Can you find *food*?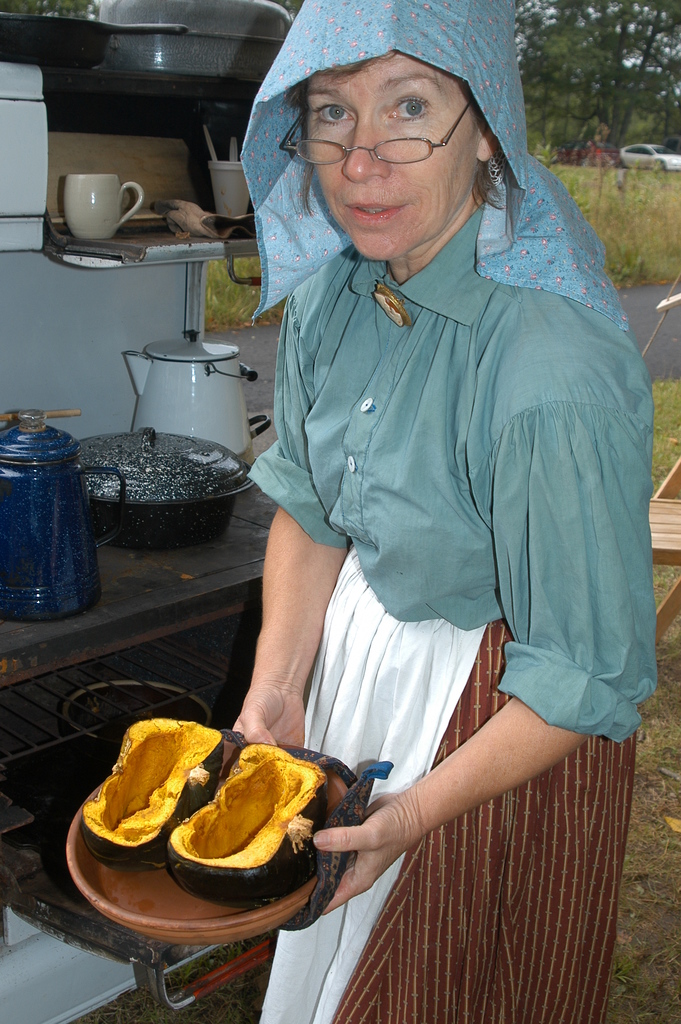
Yes, bounding box: <bbox>177, 748, 331, 899</bbox>.
